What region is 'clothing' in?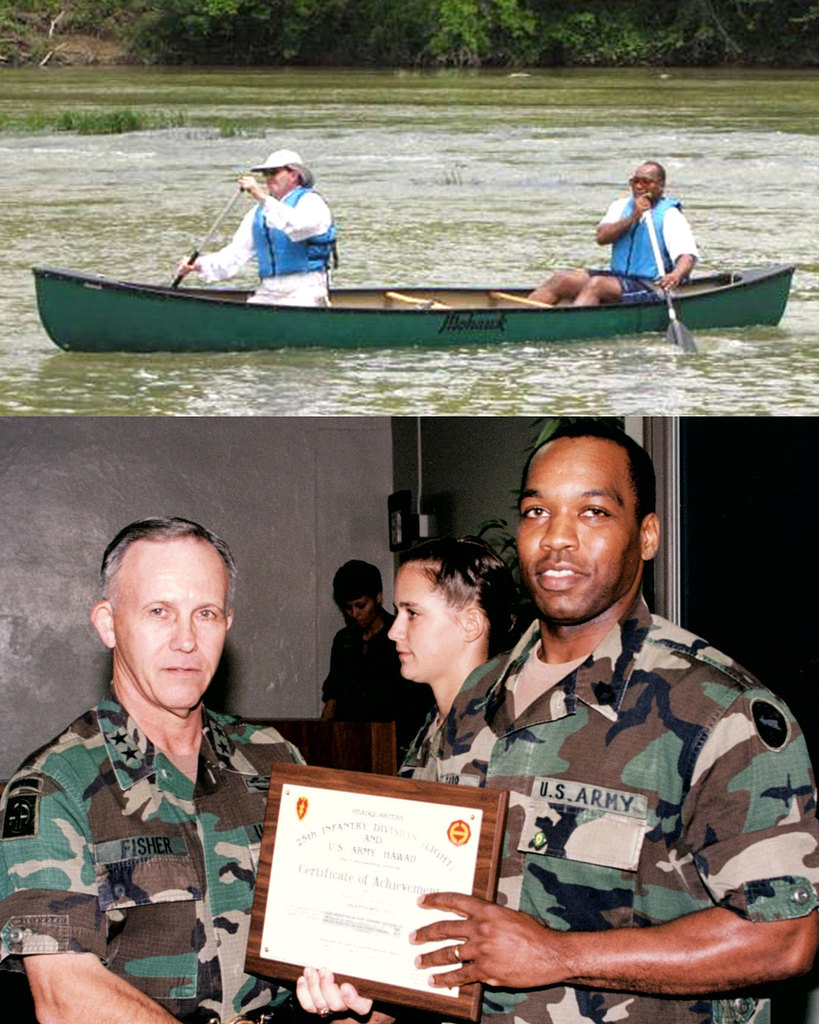
l=599, t=197, r=698, b=300.
